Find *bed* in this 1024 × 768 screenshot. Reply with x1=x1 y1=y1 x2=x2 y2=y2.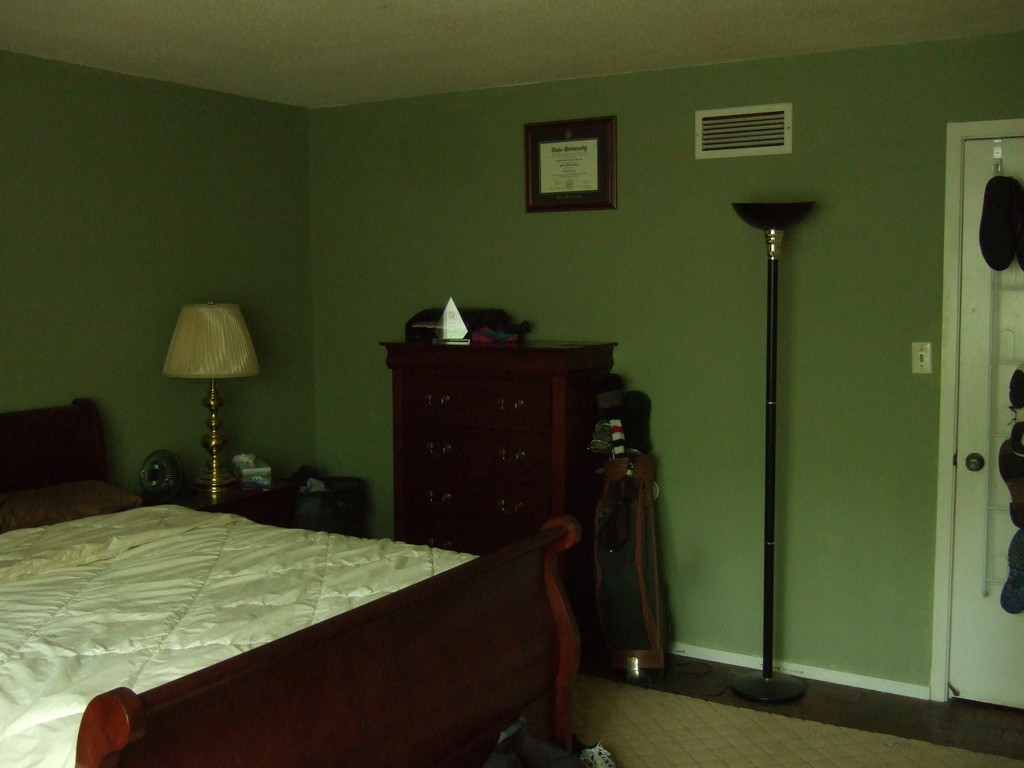
x1=0 y1=403 x2=583 y2=767.
